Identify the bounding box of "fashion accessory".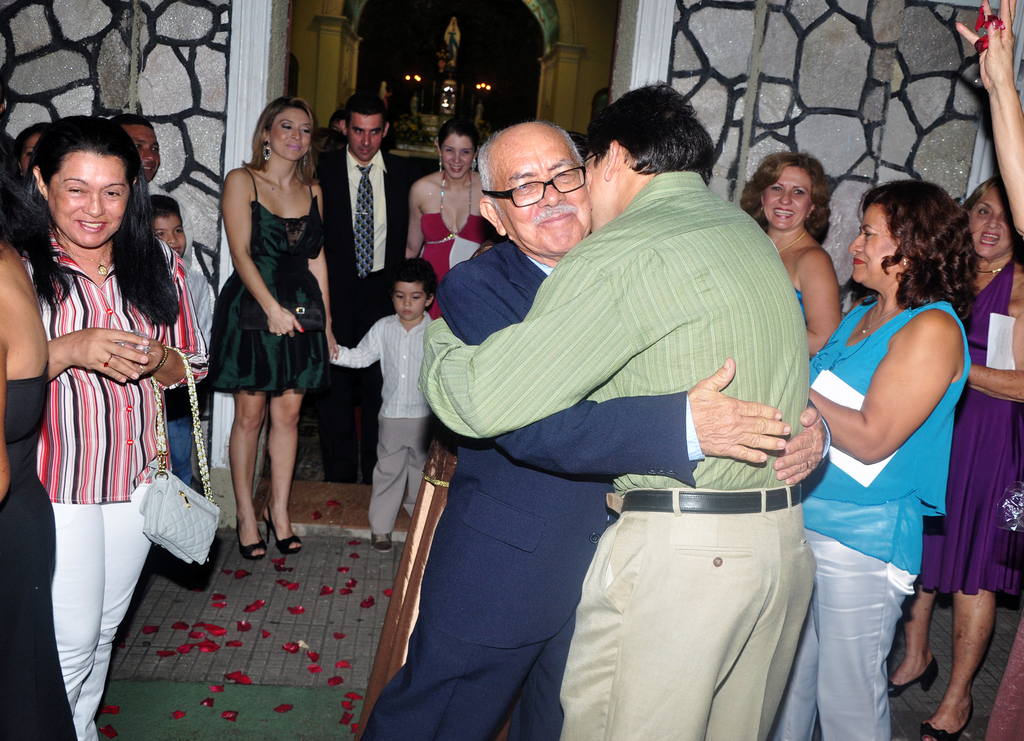
262:139:273:164.
